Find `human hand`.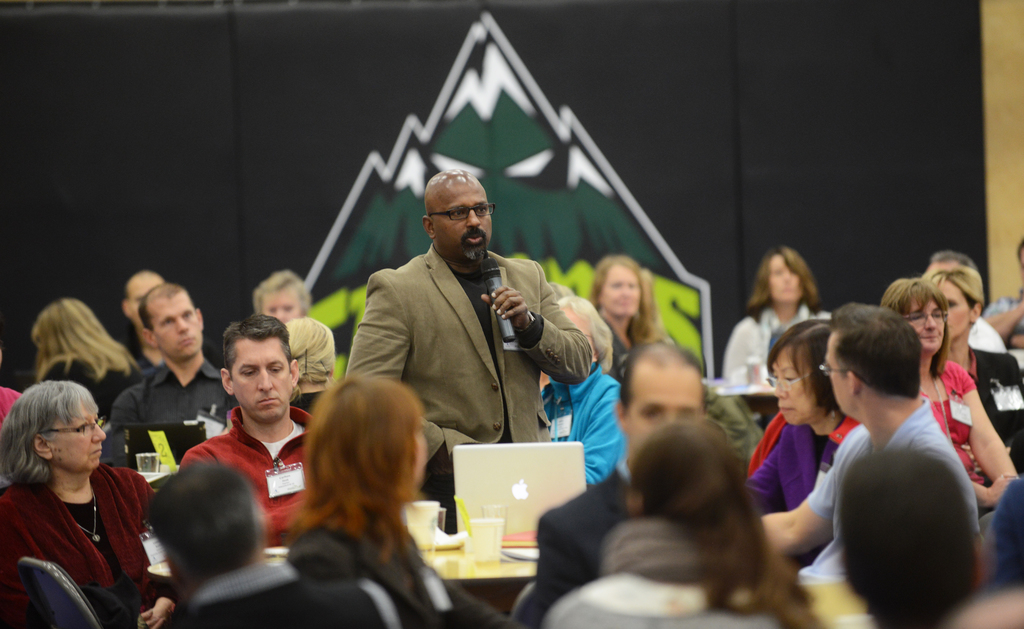
bbox=(140, 596, 177, 628).
